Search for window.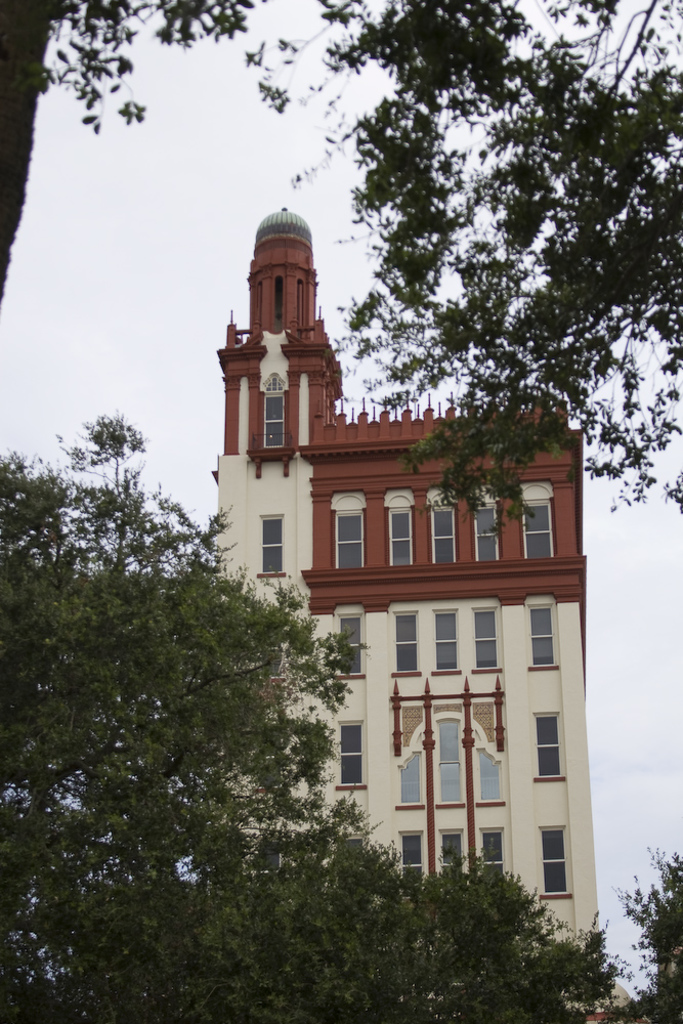
Found at detection(535, 710, 564, 781).
